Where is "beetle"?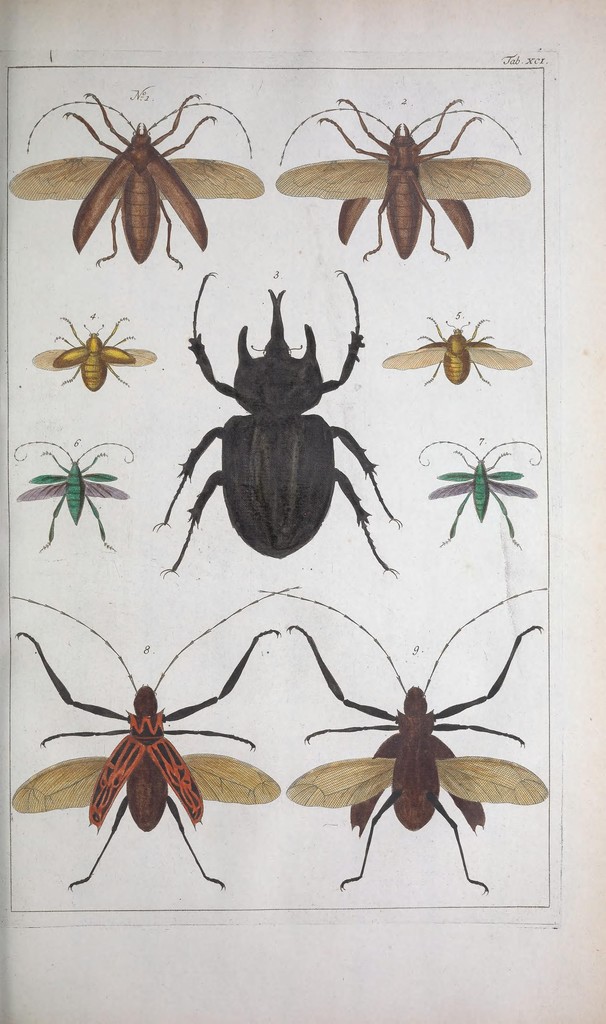
<bbox>158, 284, 395, 556</bbox>.
